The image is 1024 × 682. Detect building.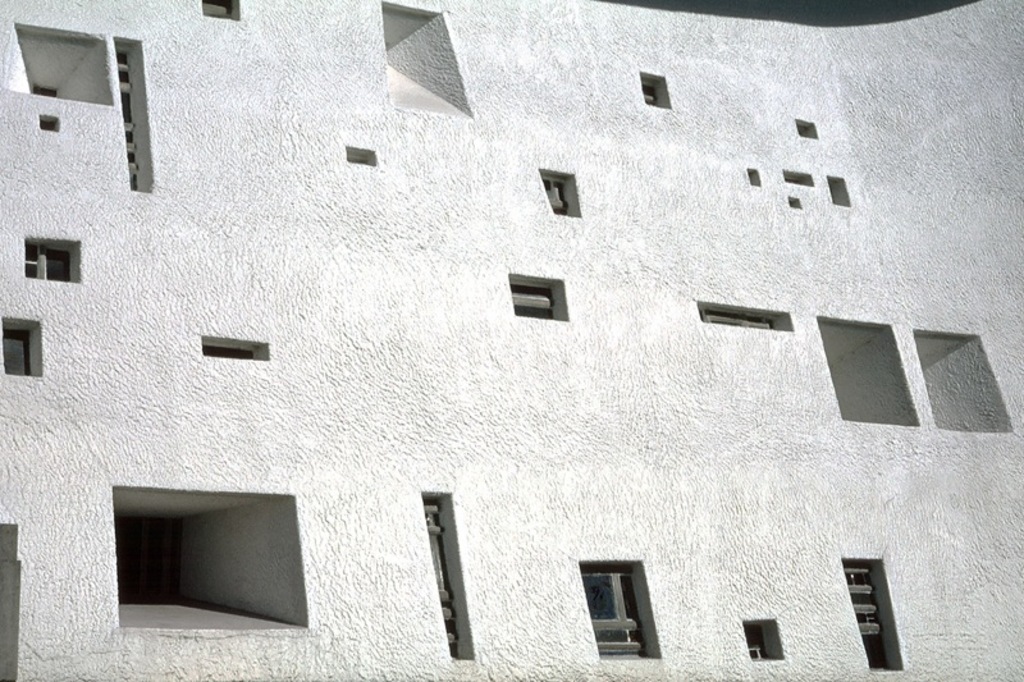
Detection: bbox(0, 0, 1023, 681).
